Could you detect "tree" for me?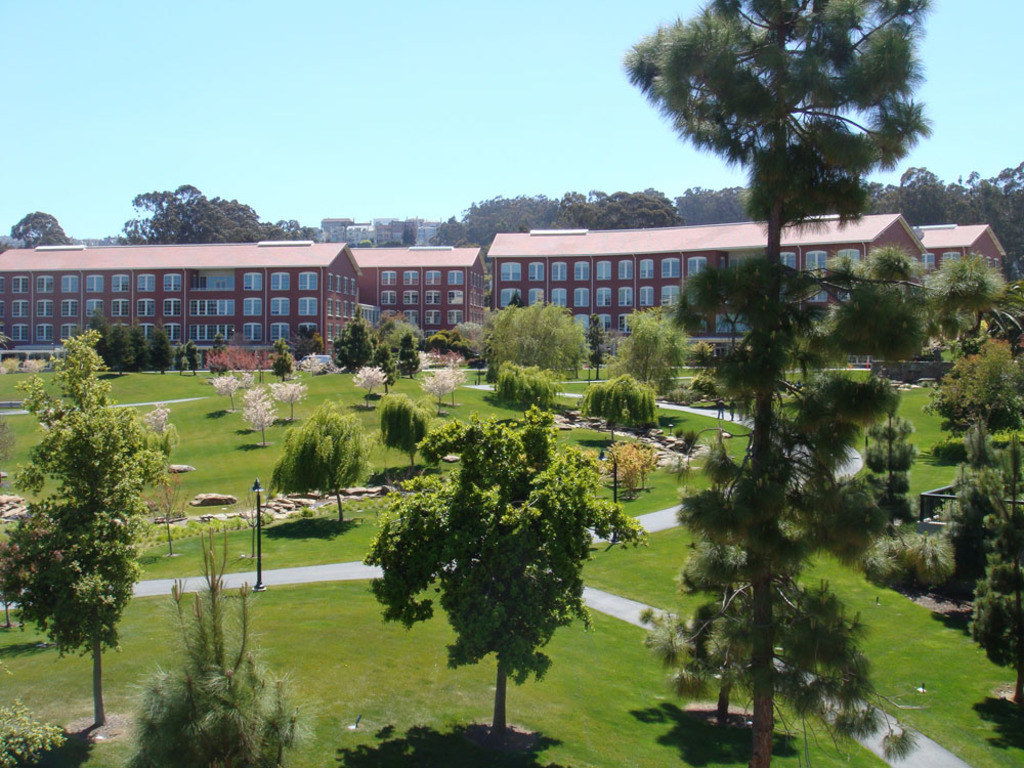
Detection result: (x1=950, y1=247, x2=1010, y2=332).
